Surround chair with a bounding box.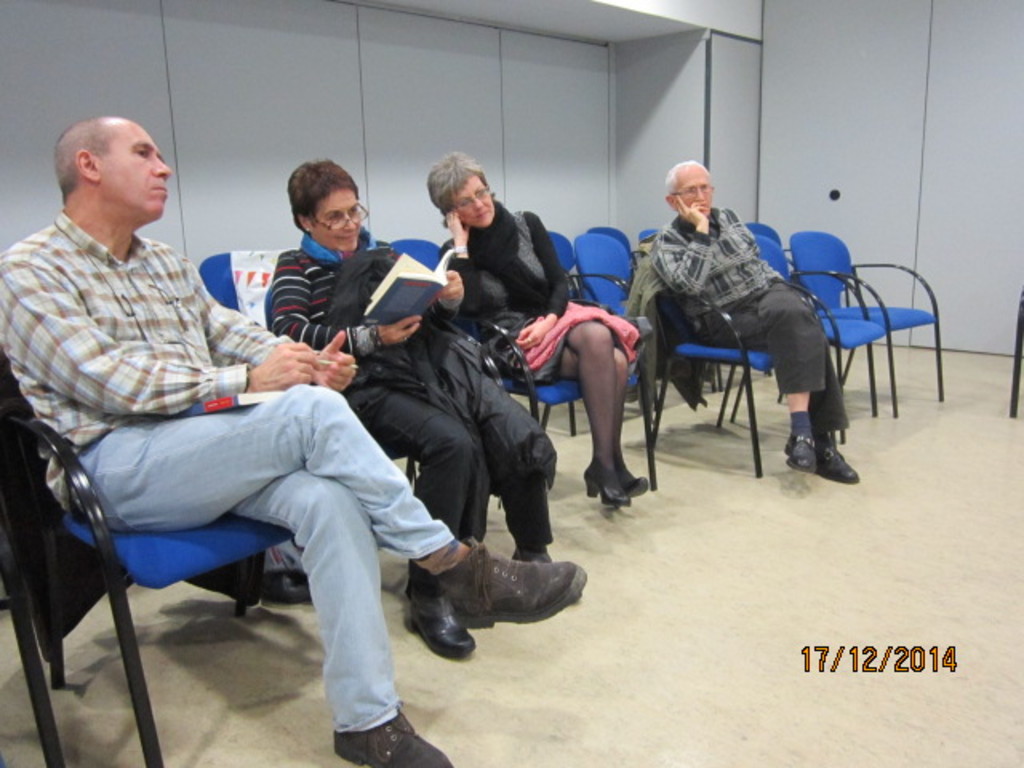
192, 245, 296, 326.
